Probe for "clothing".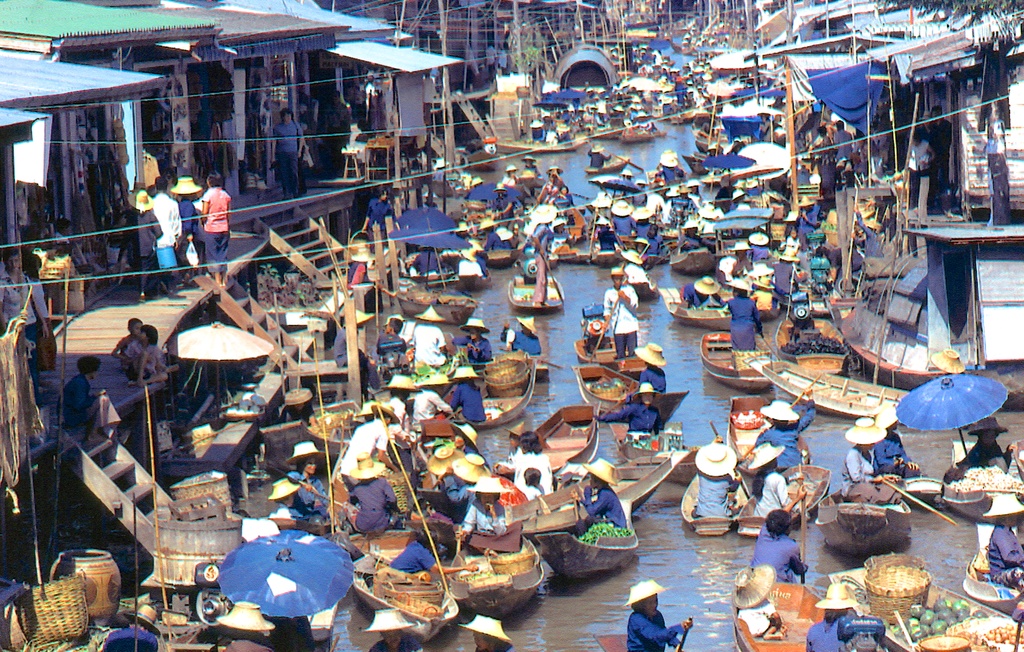
Probe result: (x1=408, y1=389, x2=441, y2=420).
